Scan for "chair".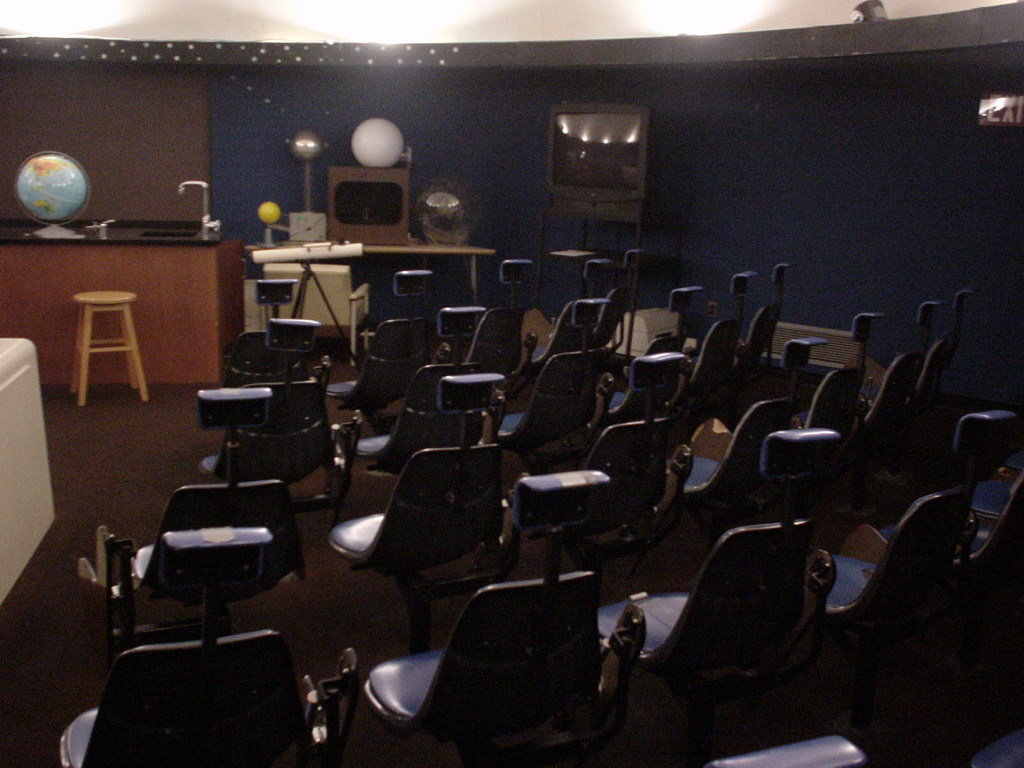
Scan result: box(323, 373, 514, 653).
